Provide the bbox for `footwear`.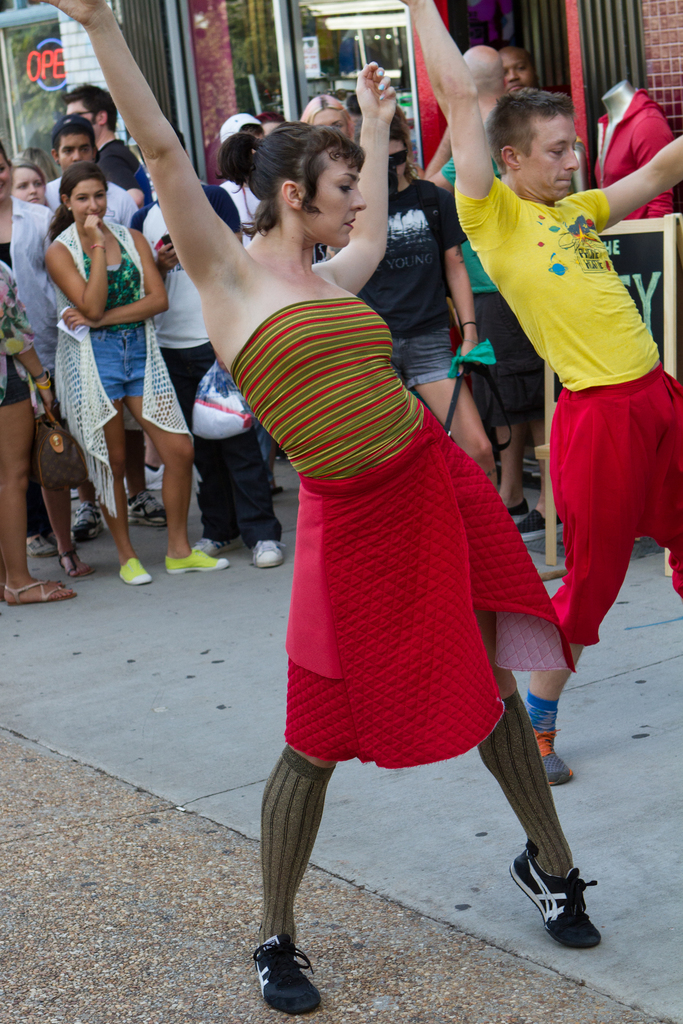
rect(250, 540, 283, 569).
